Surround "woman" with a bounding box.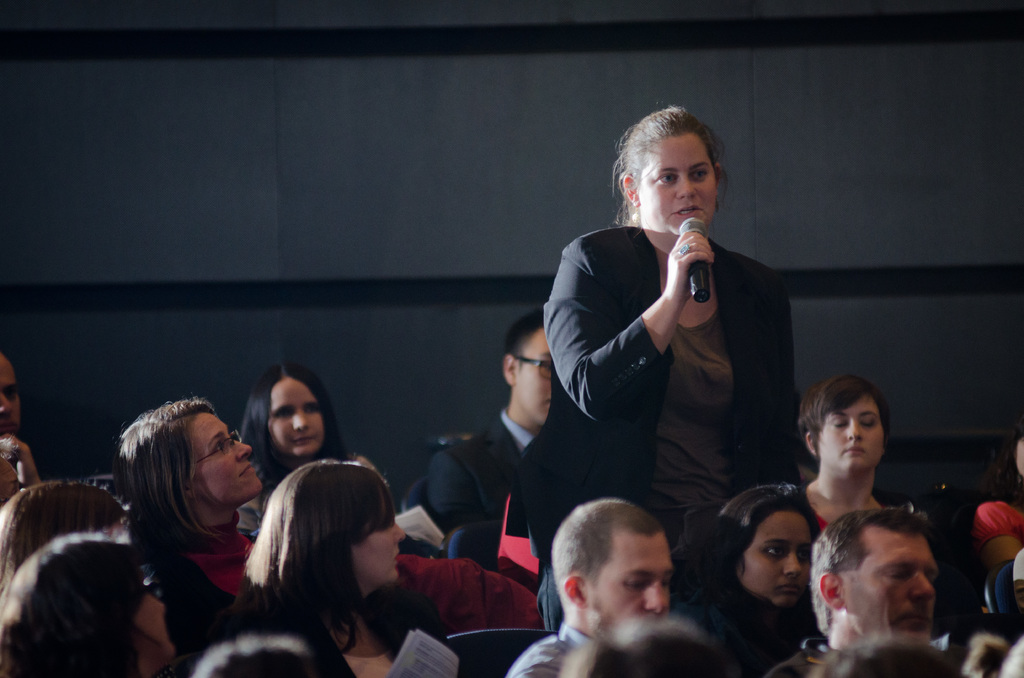
locate(0, 483, 127, 593).
